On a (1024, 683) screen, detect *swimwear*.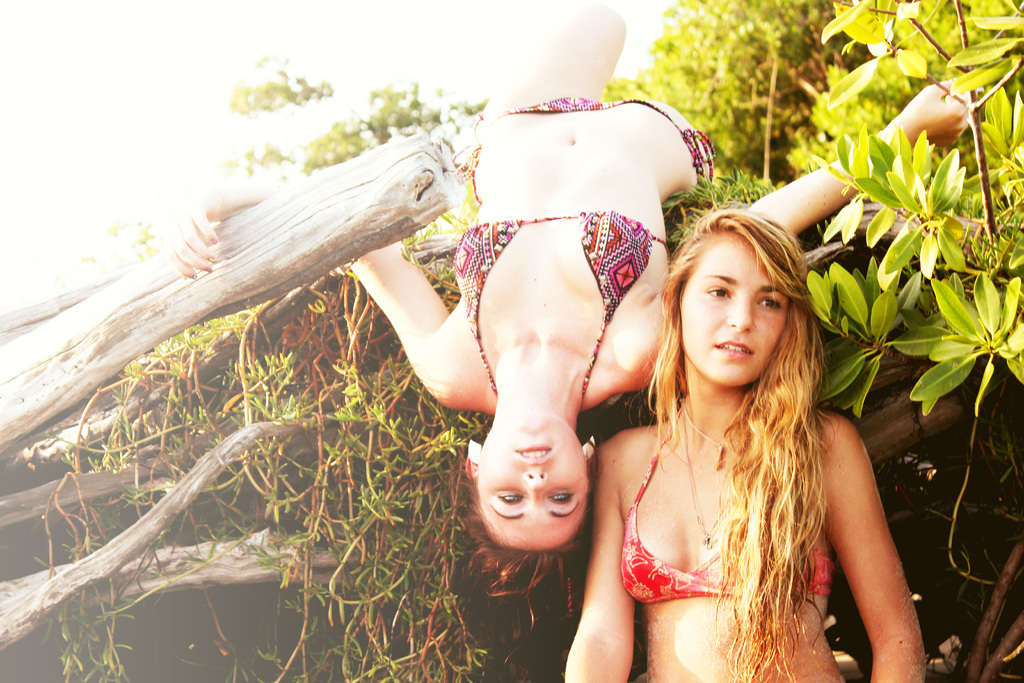
<region>442, 201, 673, 410</region>.
